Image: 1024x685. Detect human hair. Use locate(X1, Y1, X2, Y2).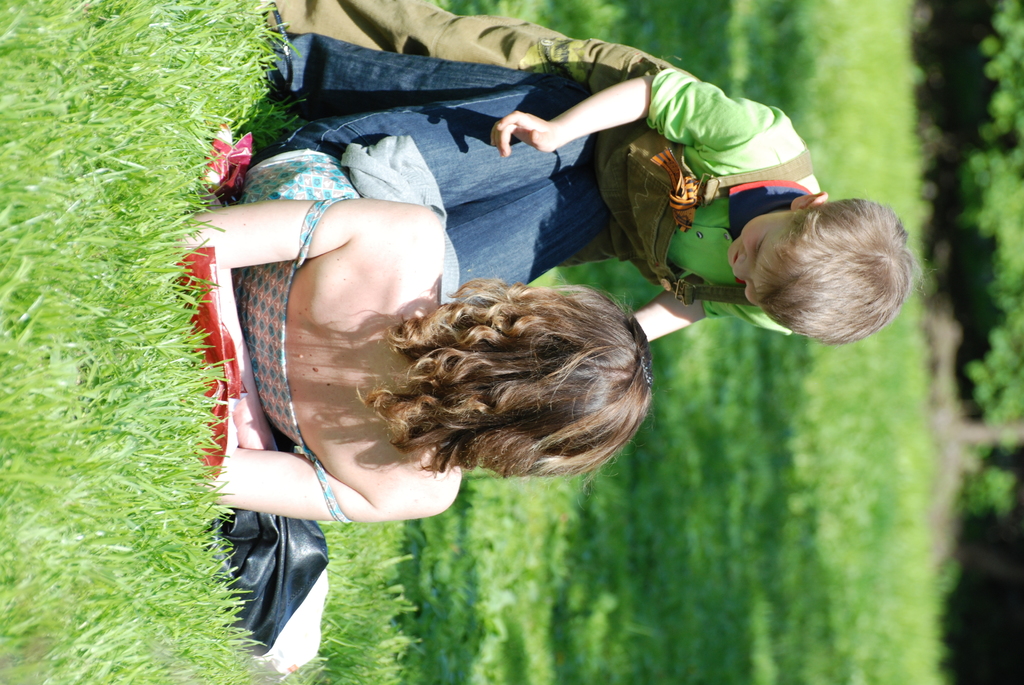
locate(719, 185, 909, 354).
